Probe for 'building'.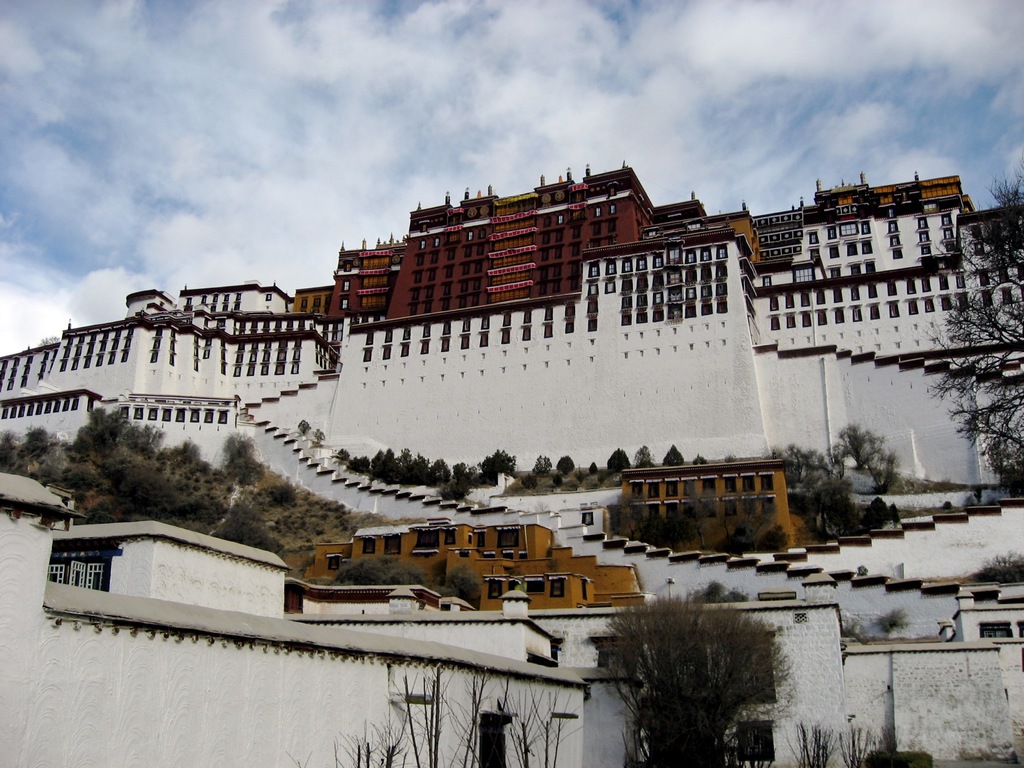
Probe result: 618 459 812 553.
